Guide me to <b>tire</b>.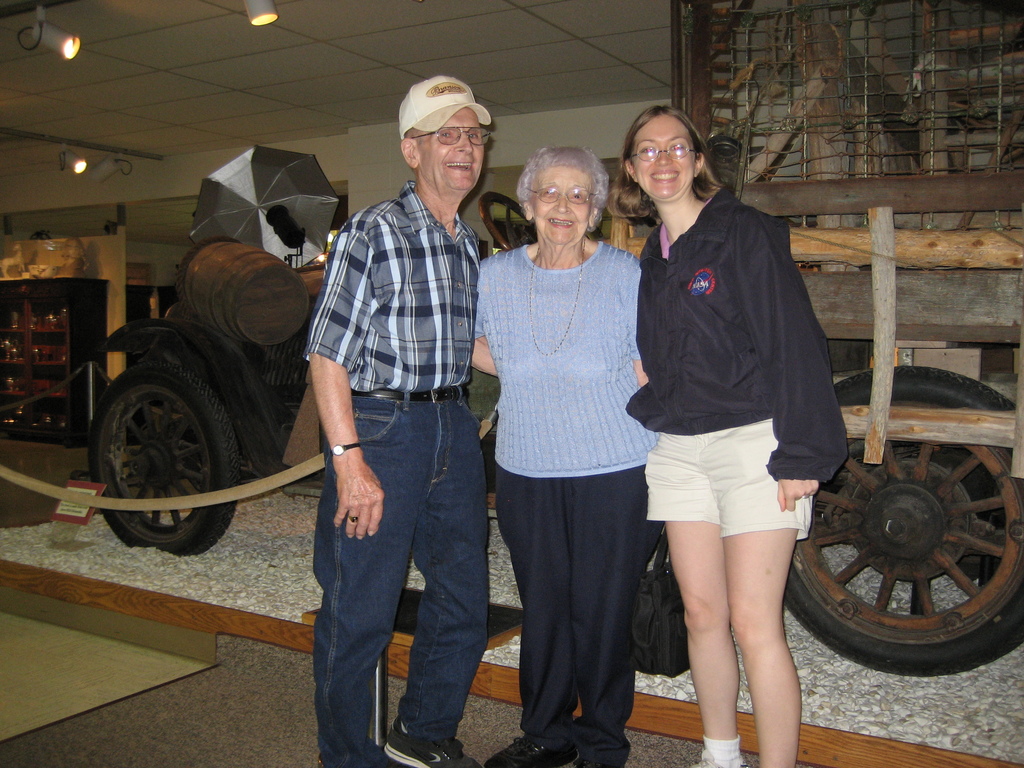
Guidance: left=782, top=362, right=1023, bottom=678.
